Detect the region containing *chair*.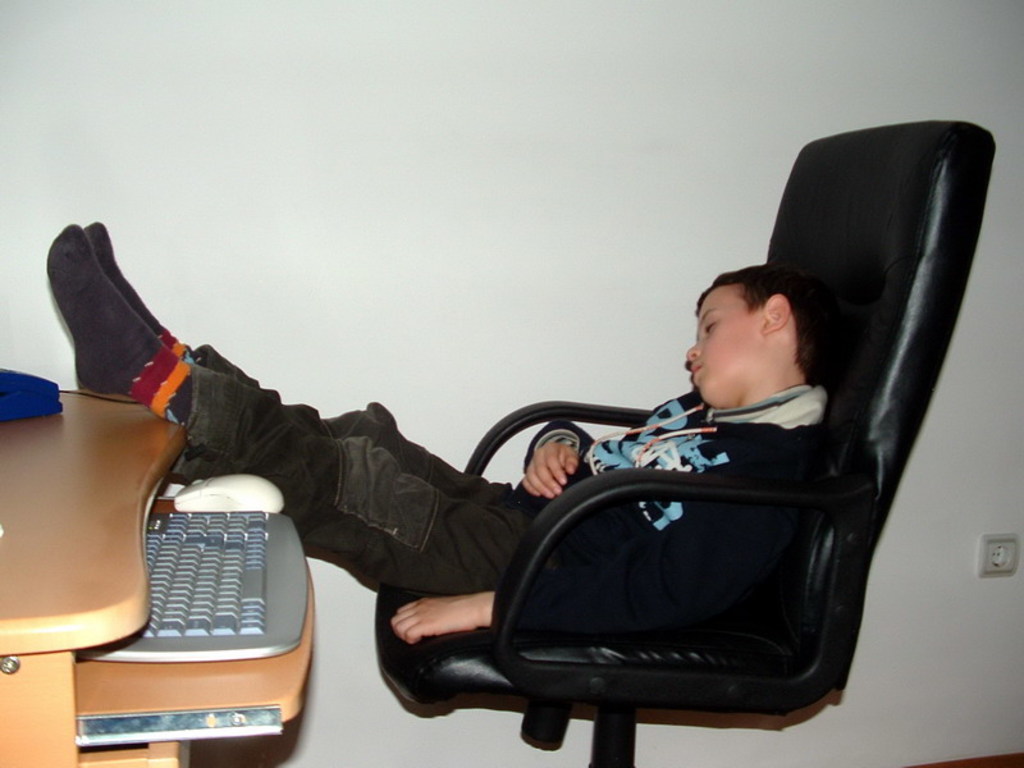
(366,123,1001,767).
